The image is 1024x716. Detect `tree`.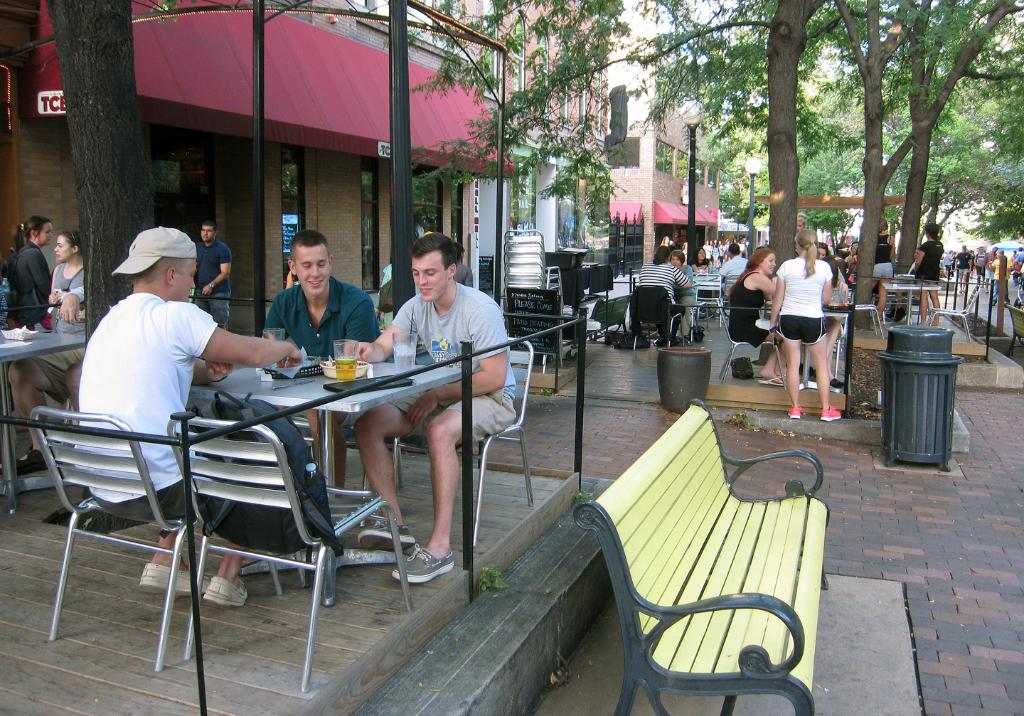
Detection: 858, 0, 1018, 311.
